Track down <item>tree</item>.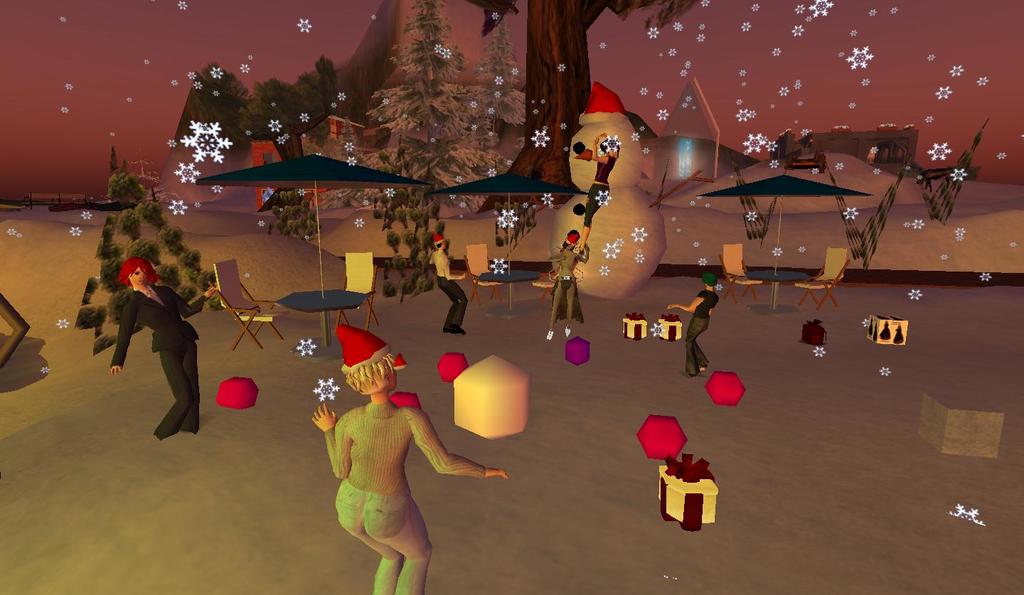
Tracked to {"left": 481, "top": 21, "right": 518, "bottom": 107}.
